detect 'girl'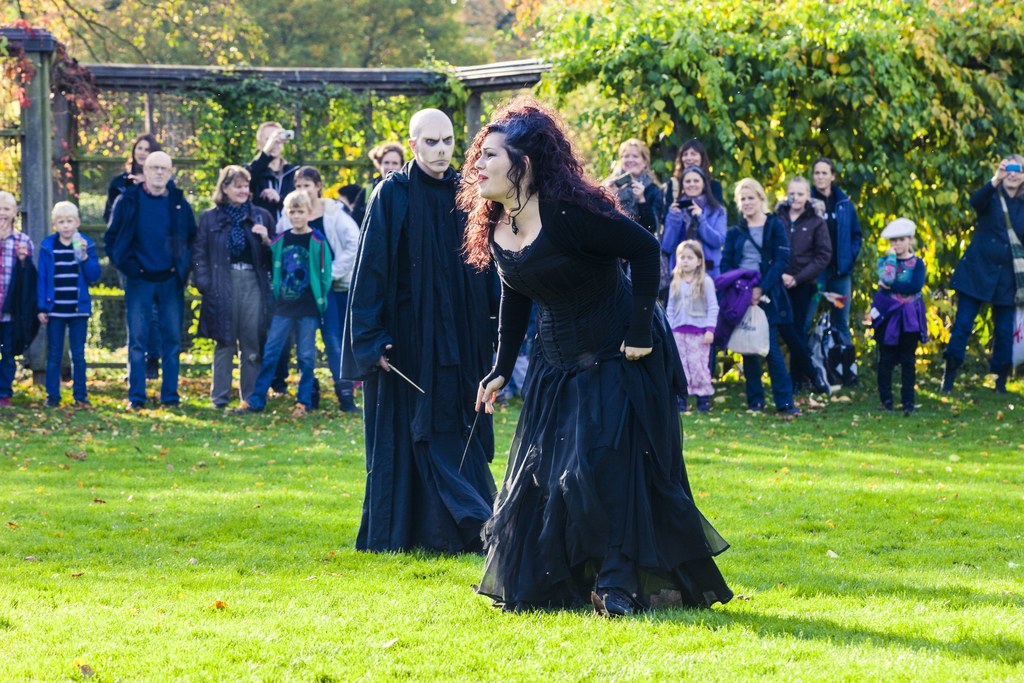
box=[666, 243, 719, 406]
